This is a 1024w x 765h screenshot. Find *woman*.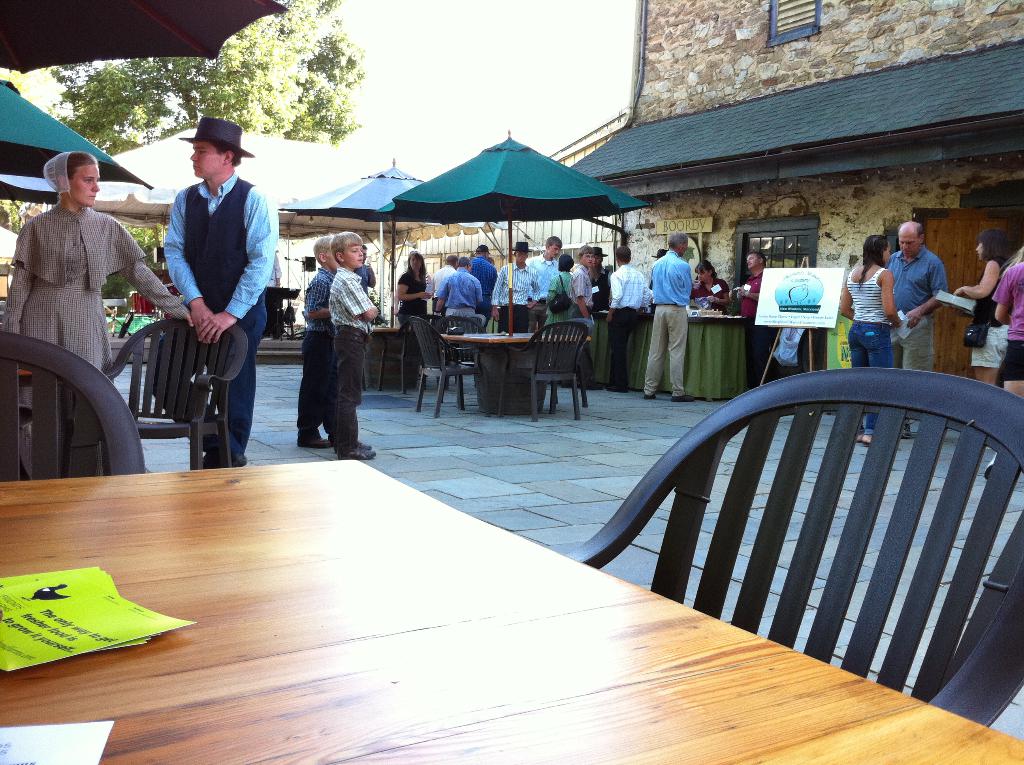
Bounding box: detection(838, 236, 909, 440).
